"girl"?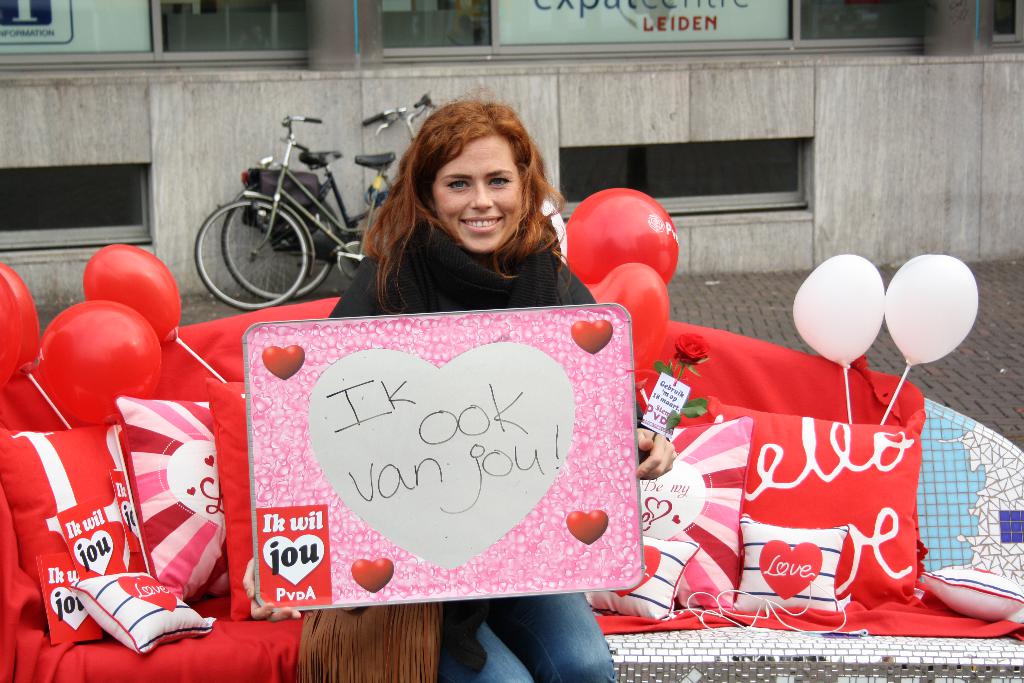
241 81 677 682
